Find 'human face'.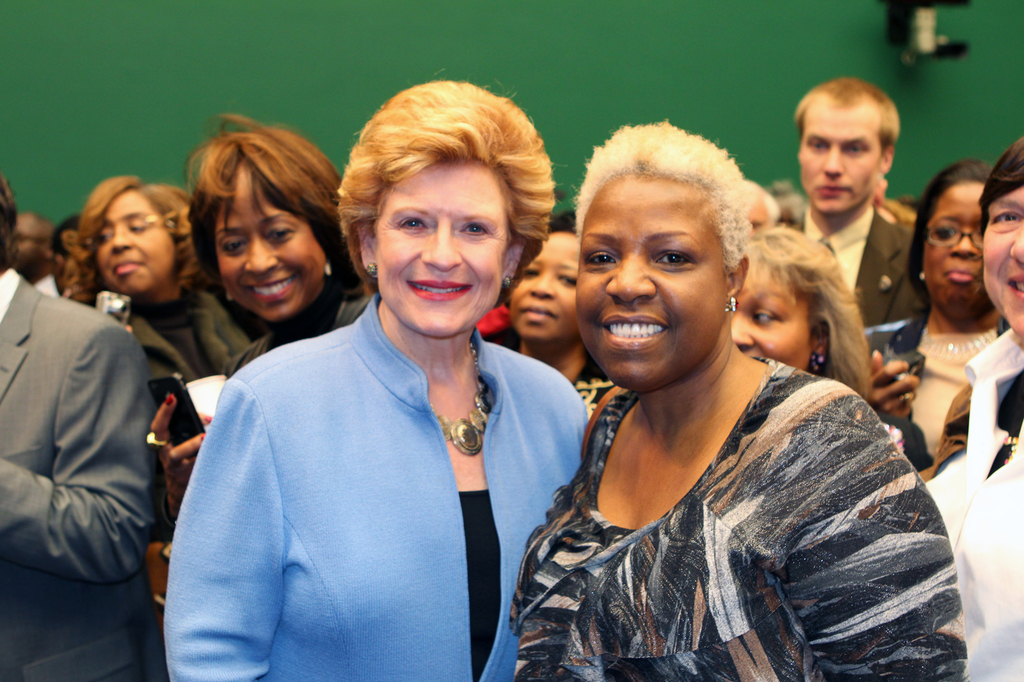
89,187,181,293.
